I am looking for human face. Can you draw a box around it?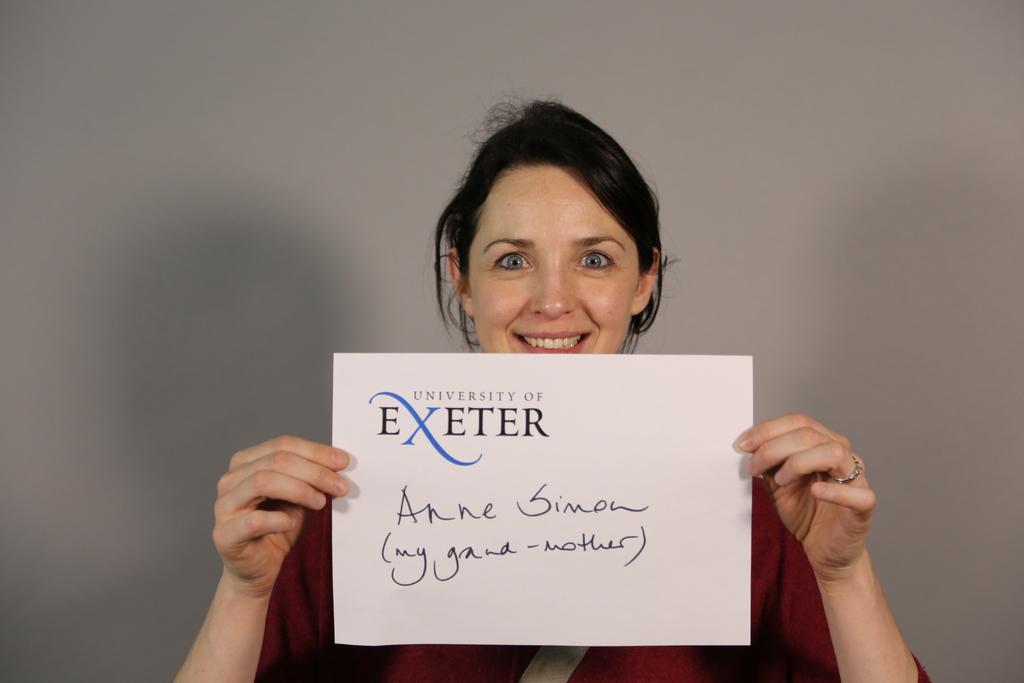
Sure, the bounding box is select_region(460, 163, 655, 358).
